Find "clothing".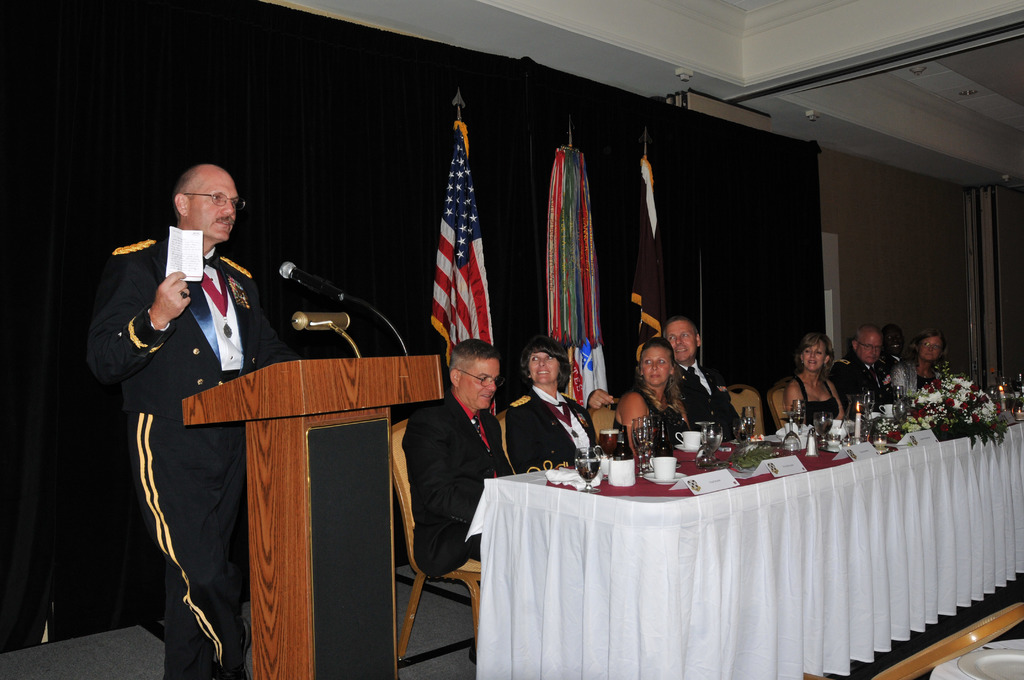
829/346/899/419.
